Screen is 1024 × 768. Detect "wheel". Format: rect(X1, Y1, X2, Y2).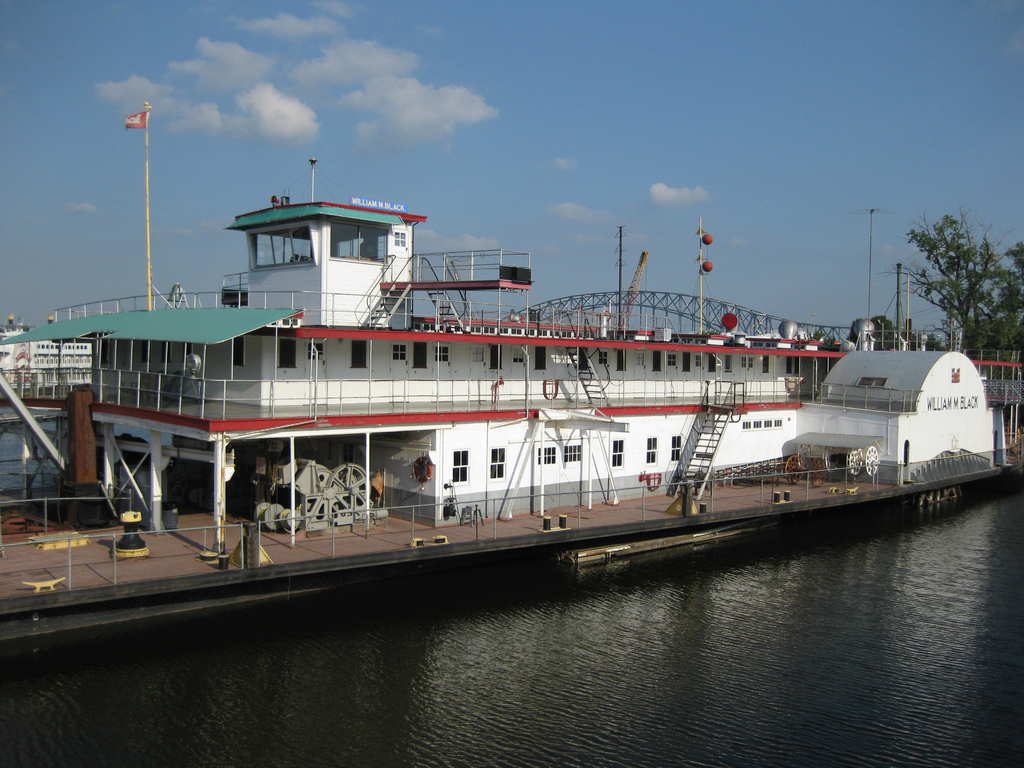
rect(844, 449, 863, 474).
